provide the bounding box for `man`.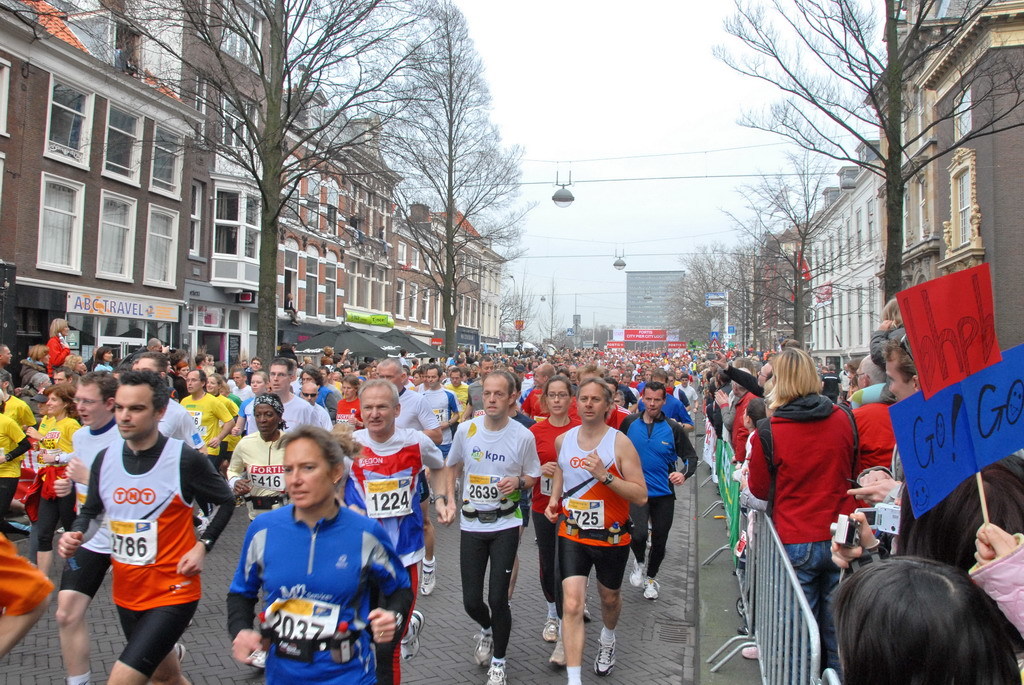
541:363:654:684.
